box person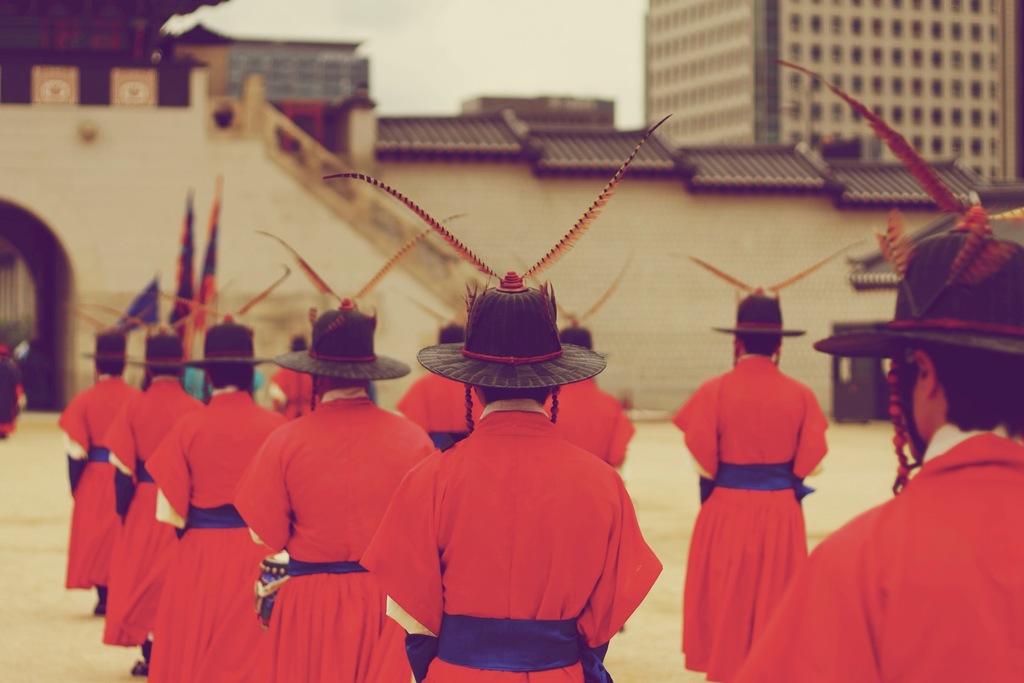
[x1=355, y1=272, x2=666, y2=682]
